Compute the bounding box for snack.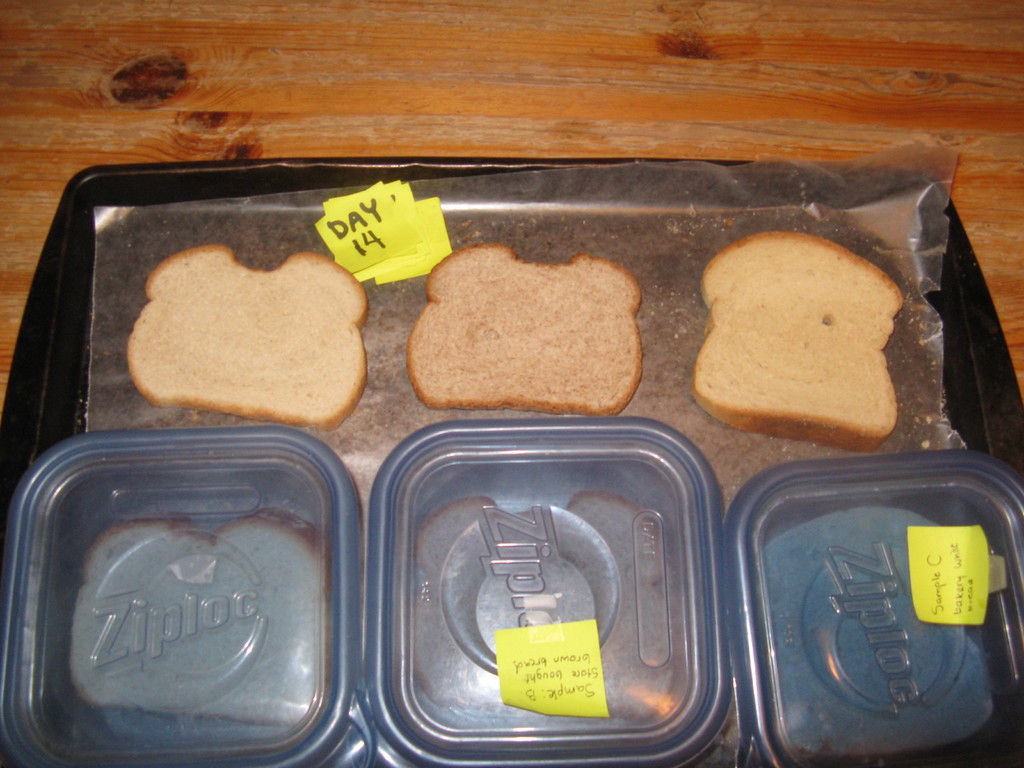
[397, 491, 691, 753].
